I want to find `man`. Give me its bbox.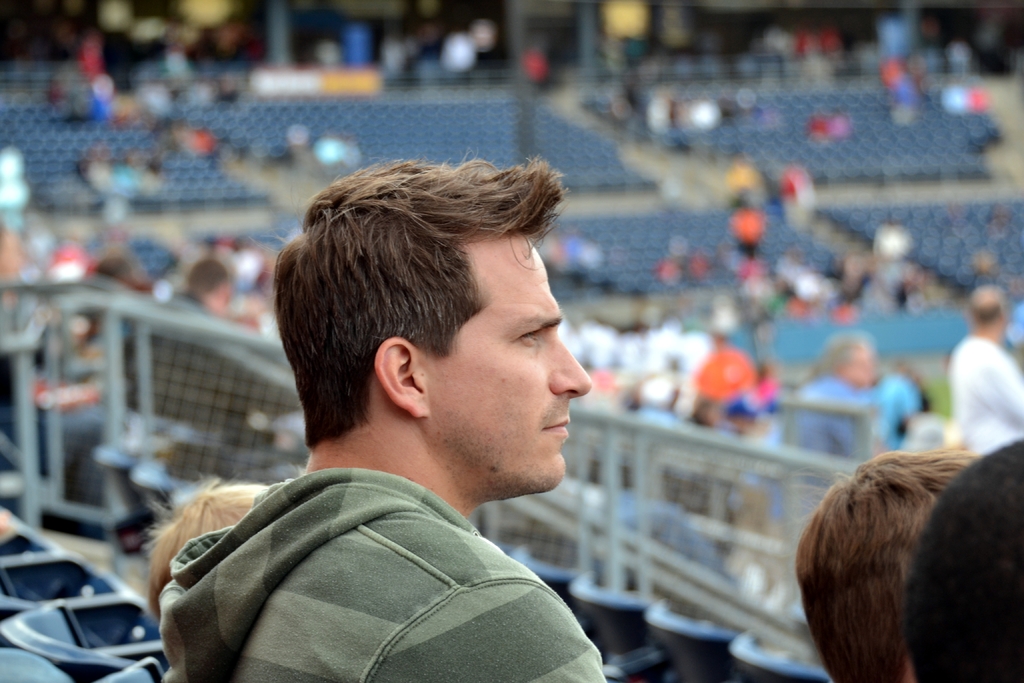
(943, 290, 1023, 466).
